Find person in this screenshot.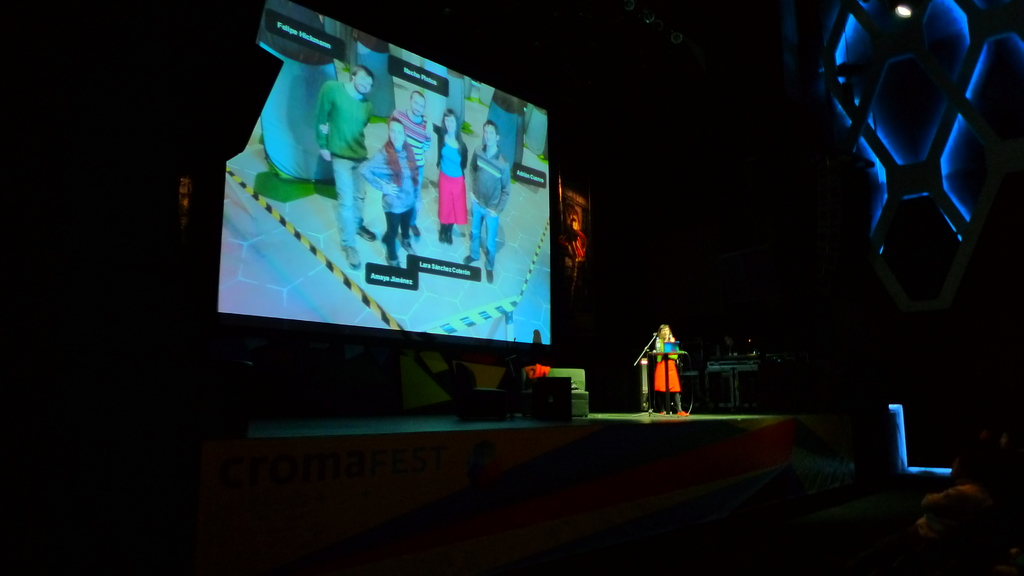
The bounding box for person is [374, 116, 416, 270].
